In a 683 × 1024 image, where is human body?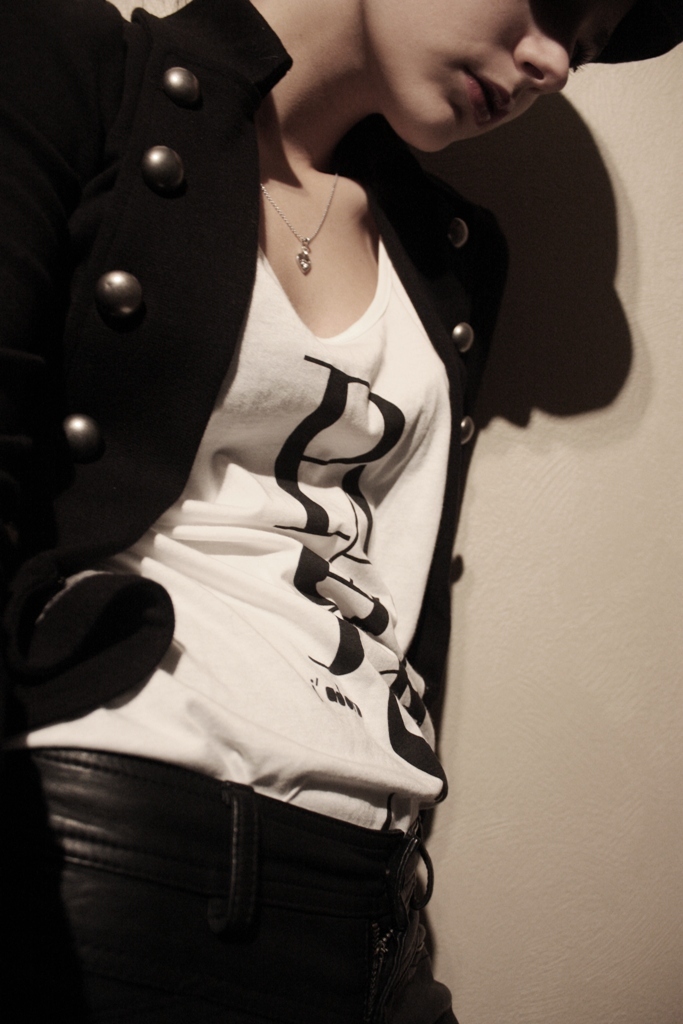
pyautogui.locateOnScreen(3, 2, 520, 1022).
